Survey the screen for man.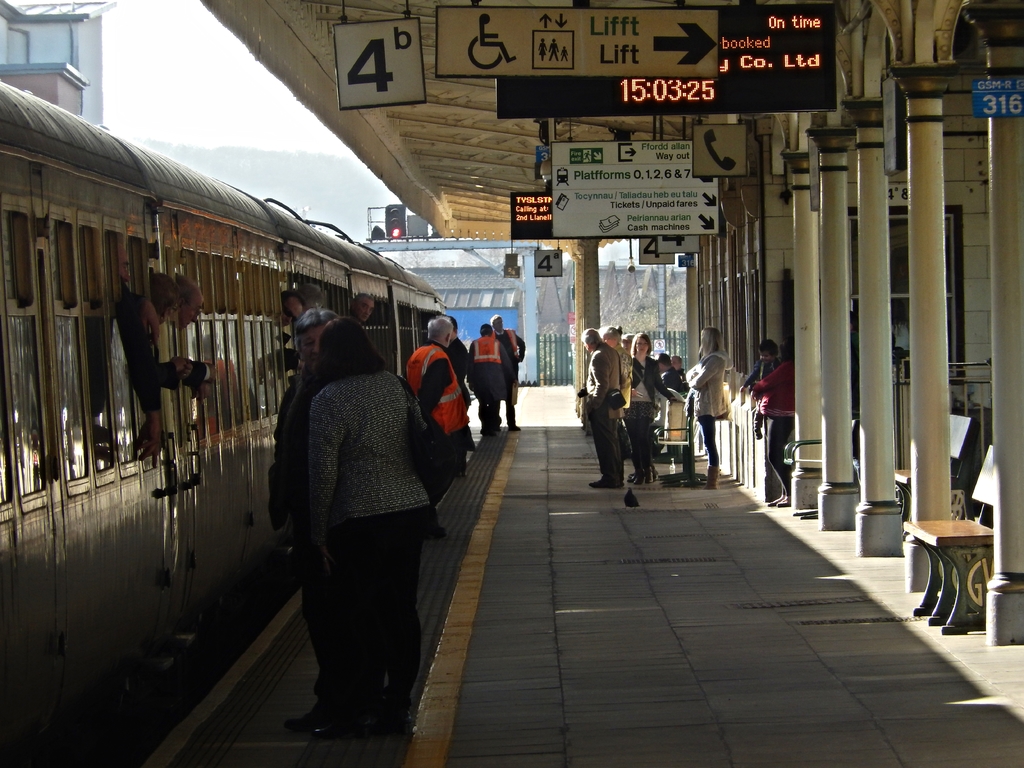
Survey found: 408,316,483,540.
